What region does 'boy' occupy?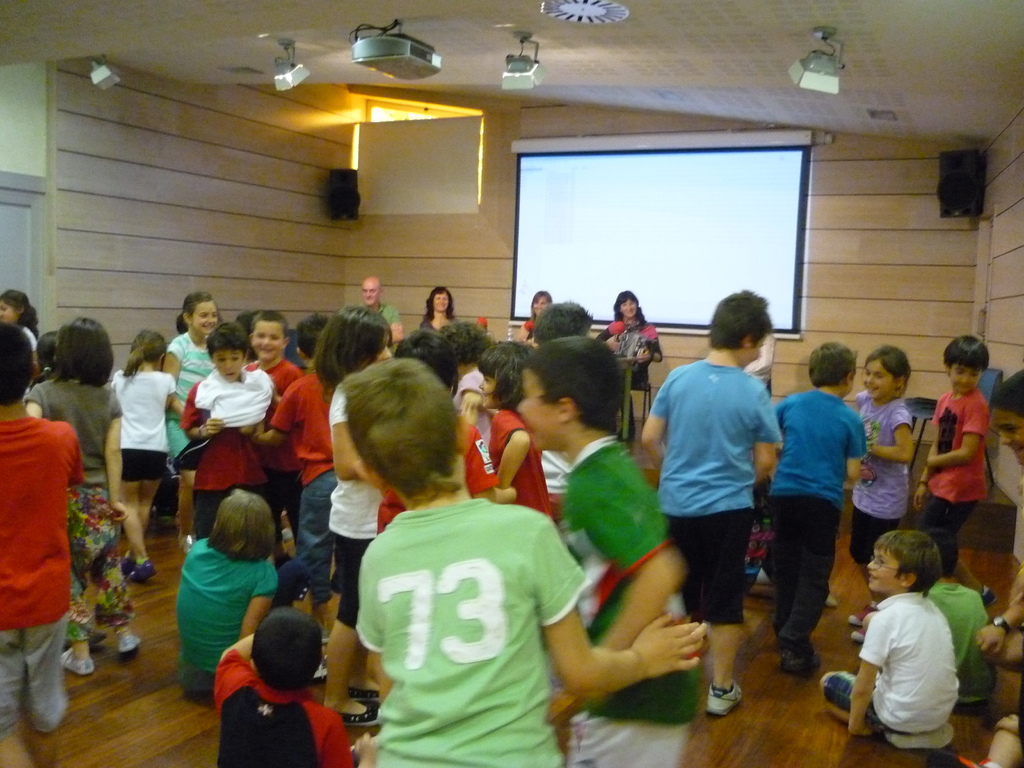
255,313,335,641.
